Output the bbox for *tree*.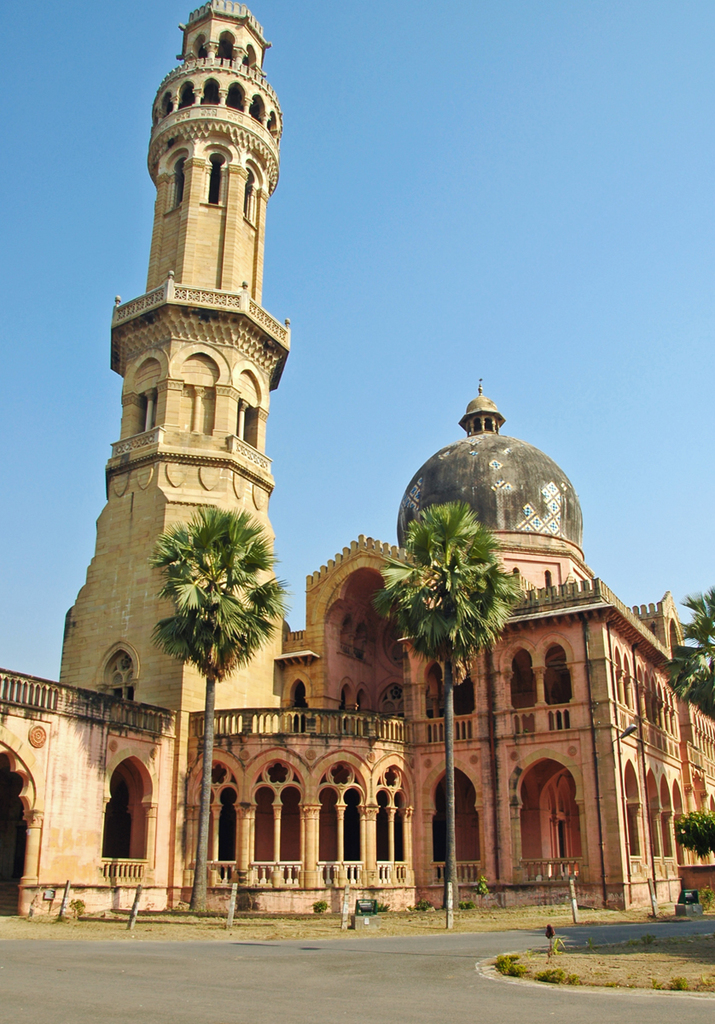
l=154, t=506, r=279, b=905.
